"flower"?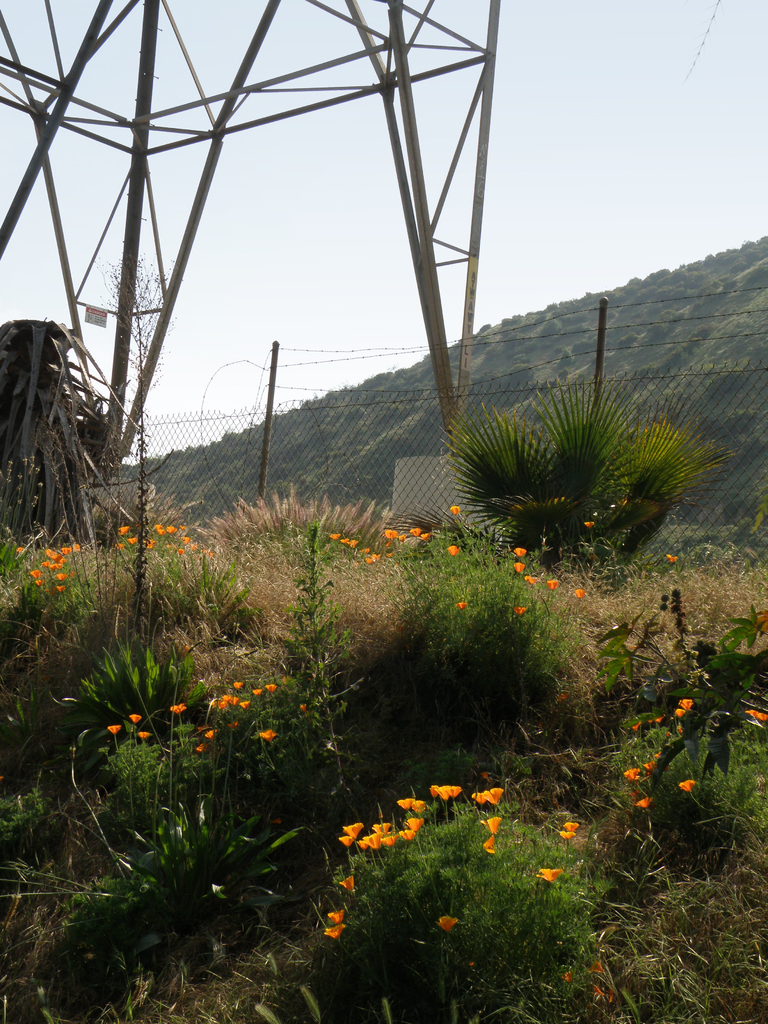
detection(746, 707, 755, 719)
